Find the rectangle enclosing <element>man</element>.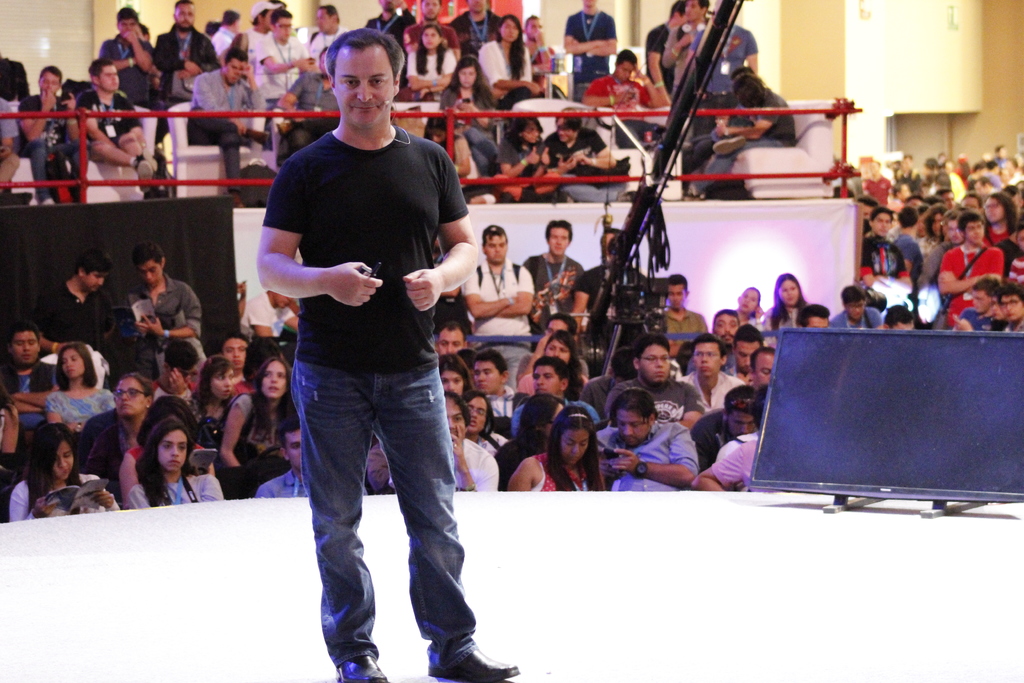
{"x1": 589, "y1": 391, "x2": 692, "y2": 498}.
